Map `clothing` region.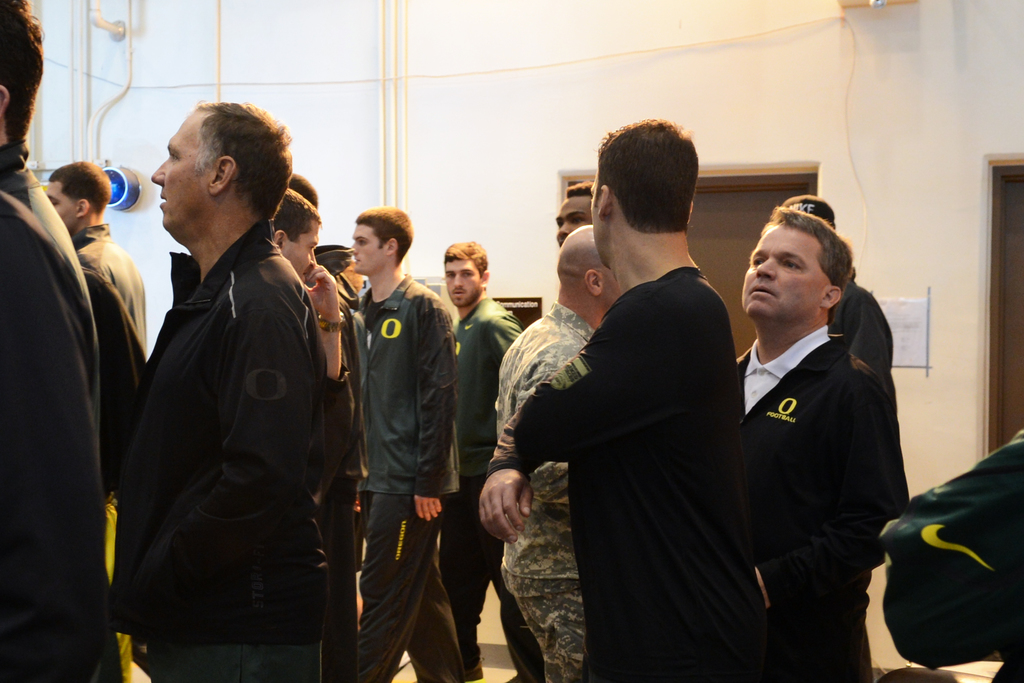
Mapped to box=[492, 300, 601, 682].
